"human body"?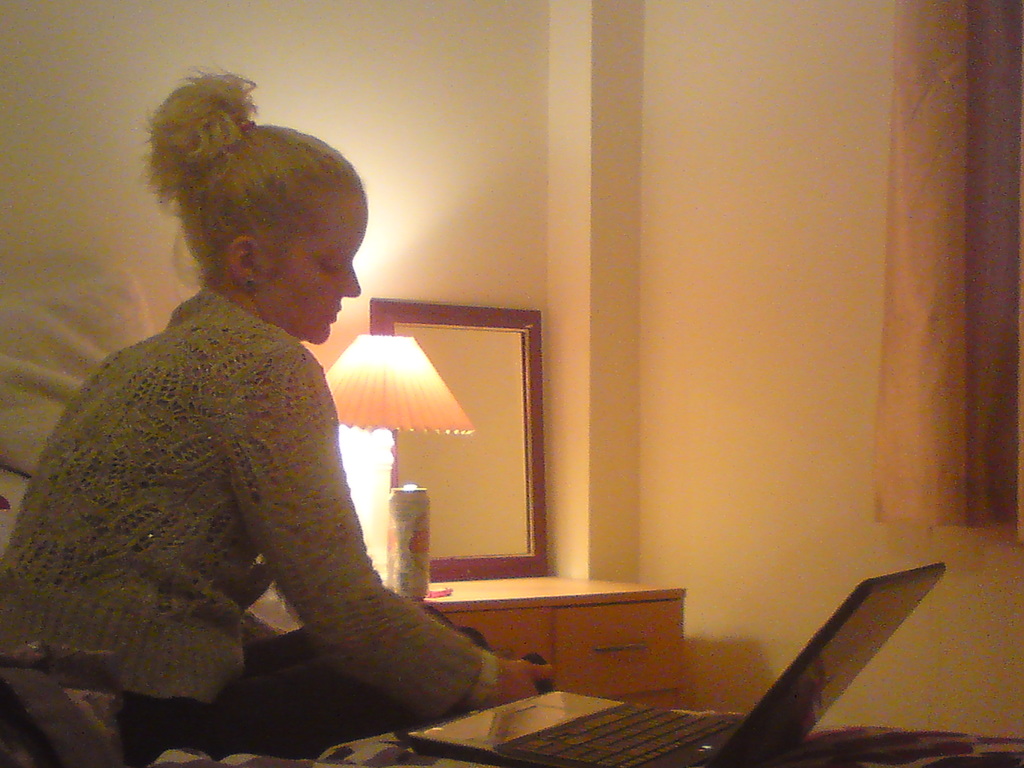
select_region(4, 82, 525, 766)
